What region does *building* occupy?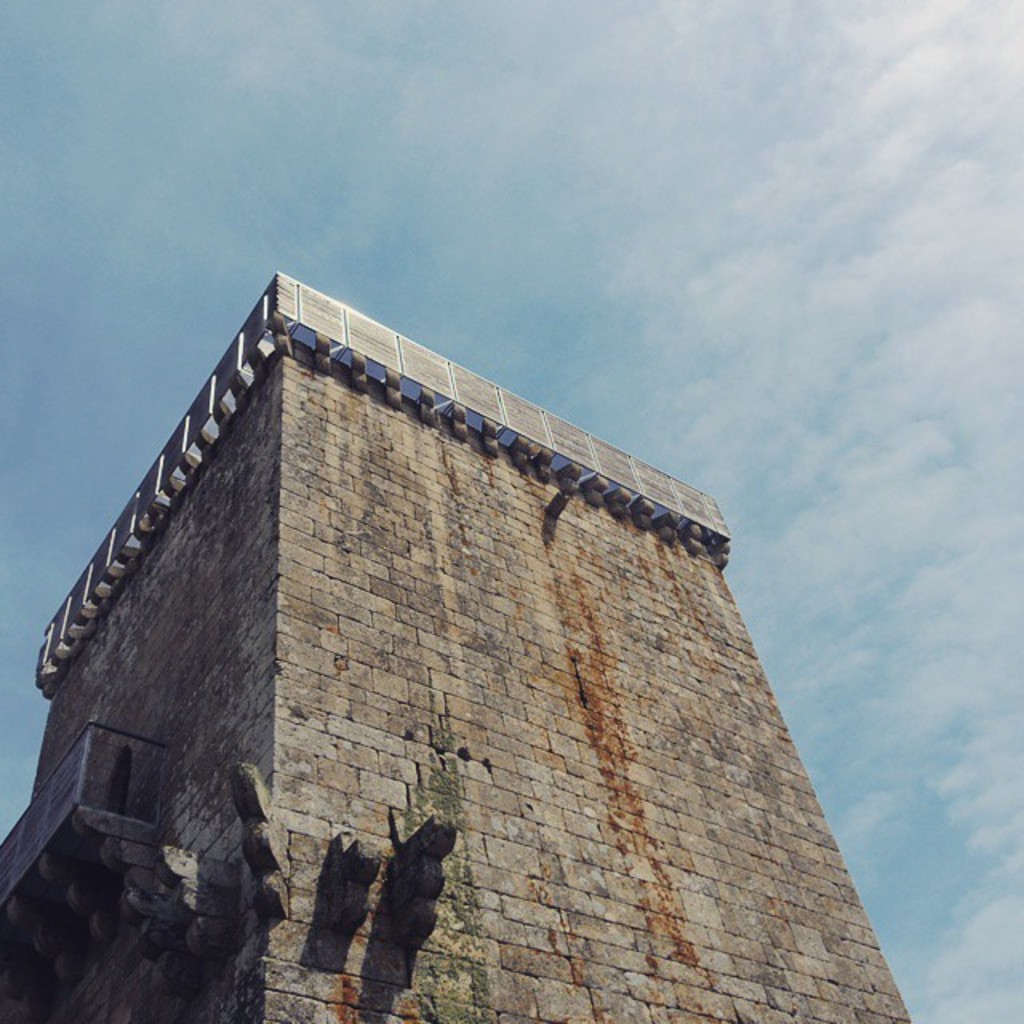
region(0, 270, 925, 1022).
